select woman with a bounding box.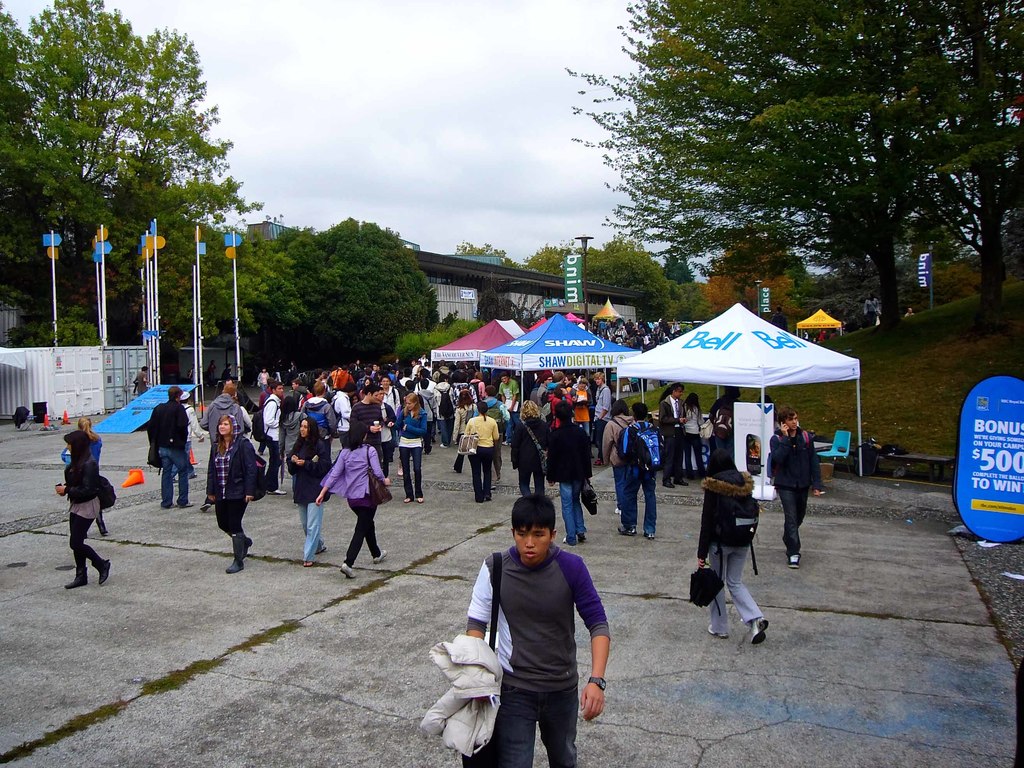
region(308, 421, 385, 573).
